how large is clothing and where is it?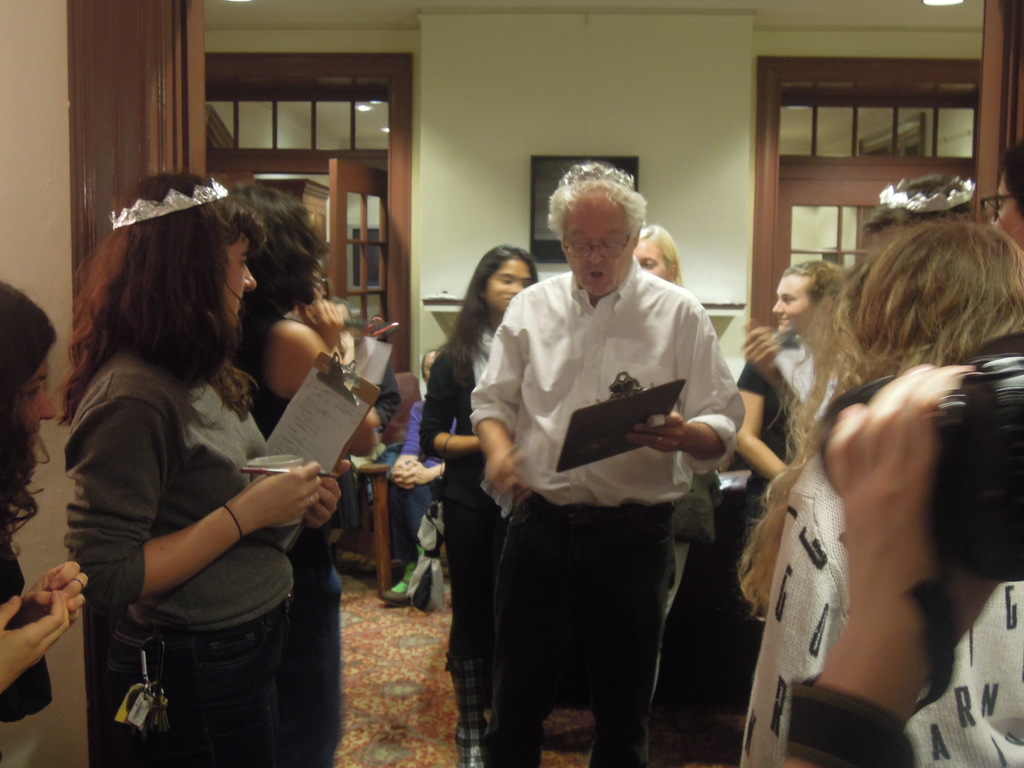
Bounding box: bbox=(748, 357, 1023, 767).
